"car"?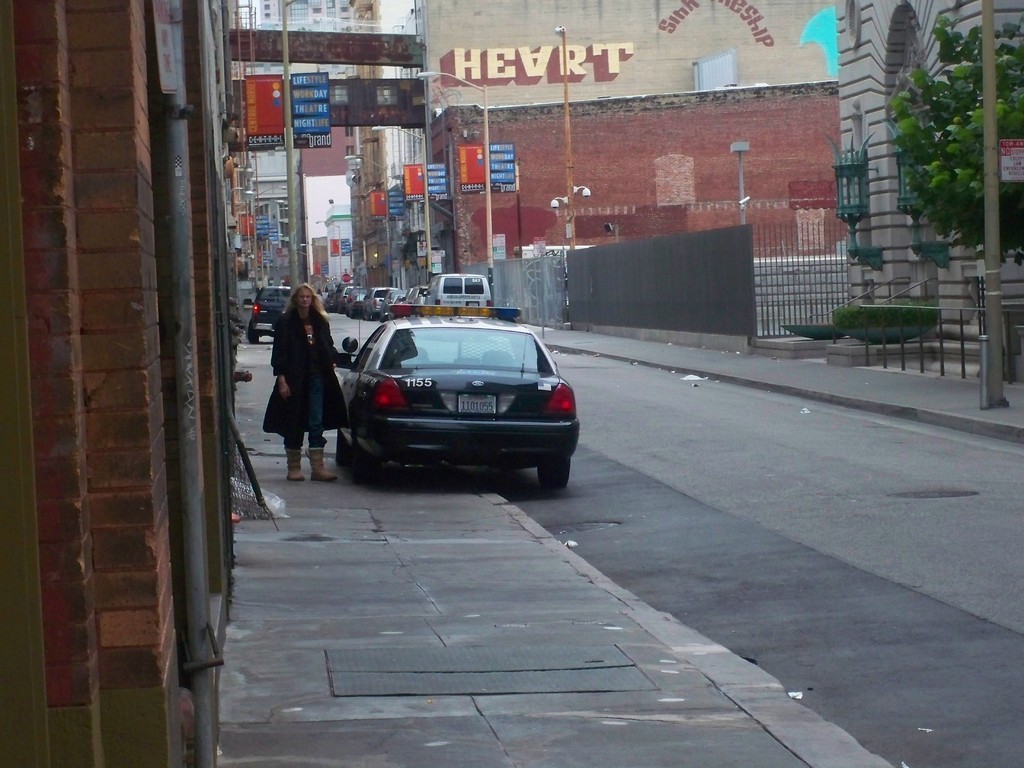
locate(329, 299, 576, 486)
